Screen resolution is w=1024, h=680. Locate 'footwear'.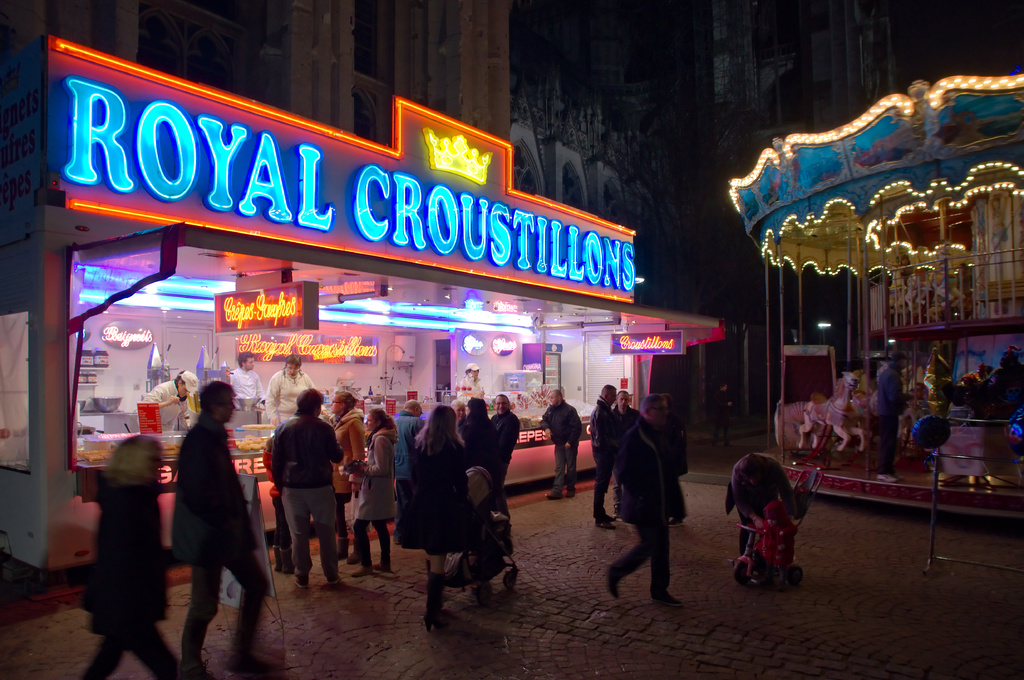
598, 521, 614, 529.
